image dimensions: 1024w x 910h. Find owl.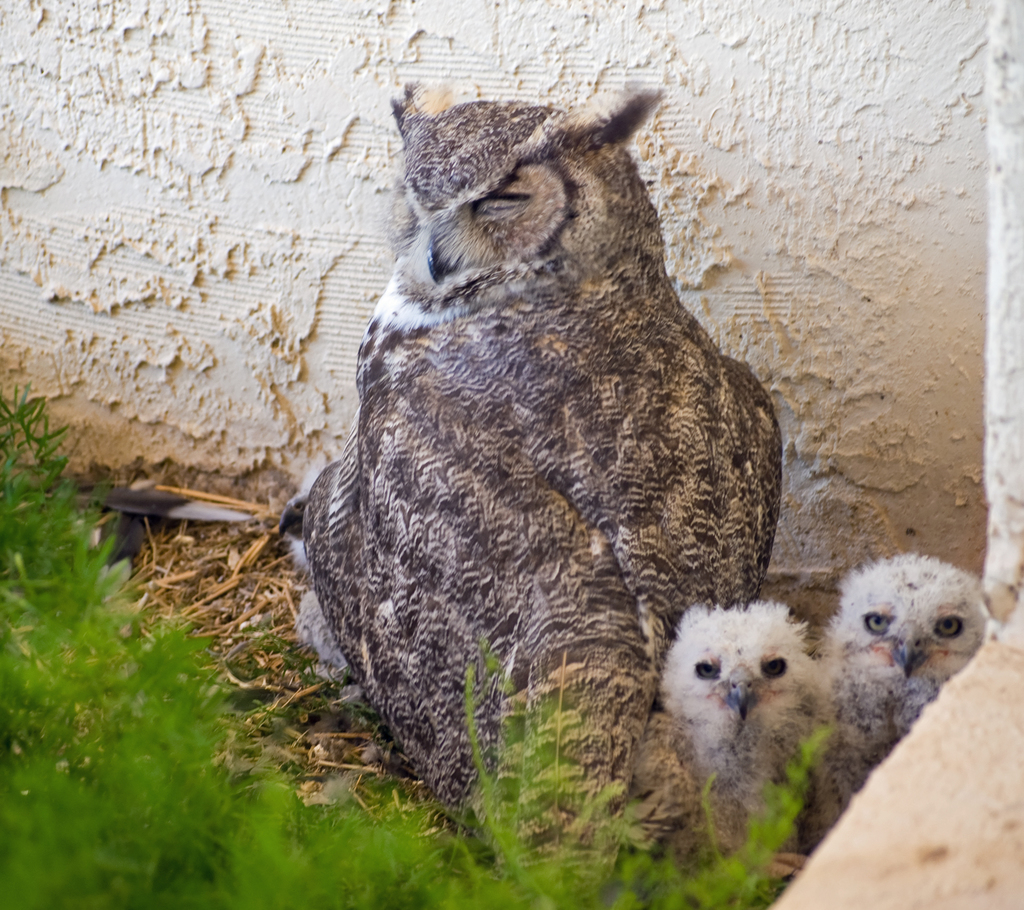
detection(822, 552, 991, 798).
